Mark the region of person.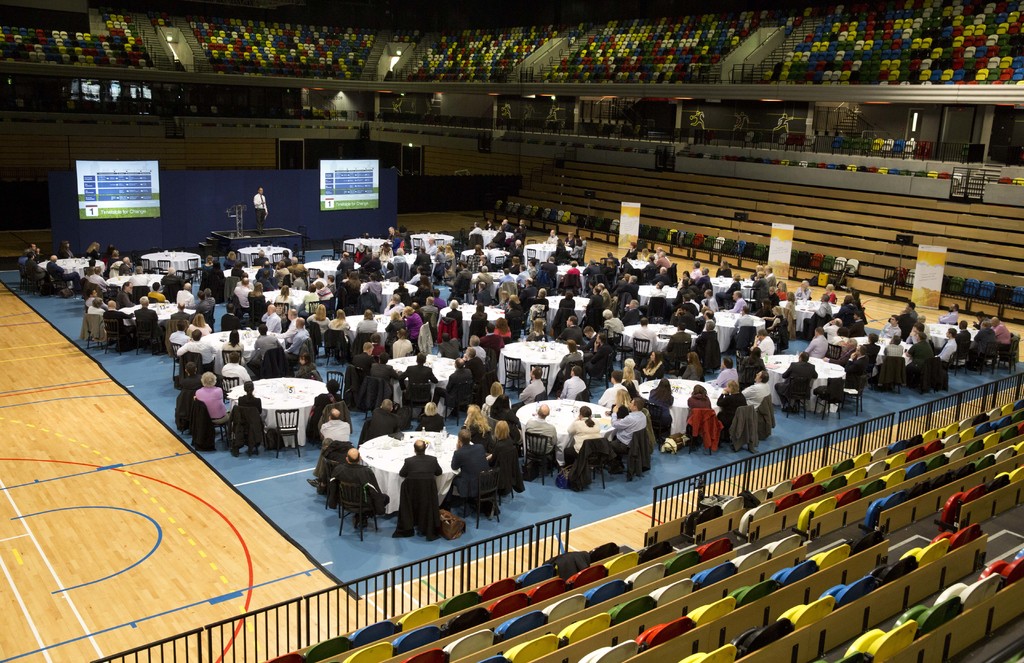
Region: (388,436,445,557).
